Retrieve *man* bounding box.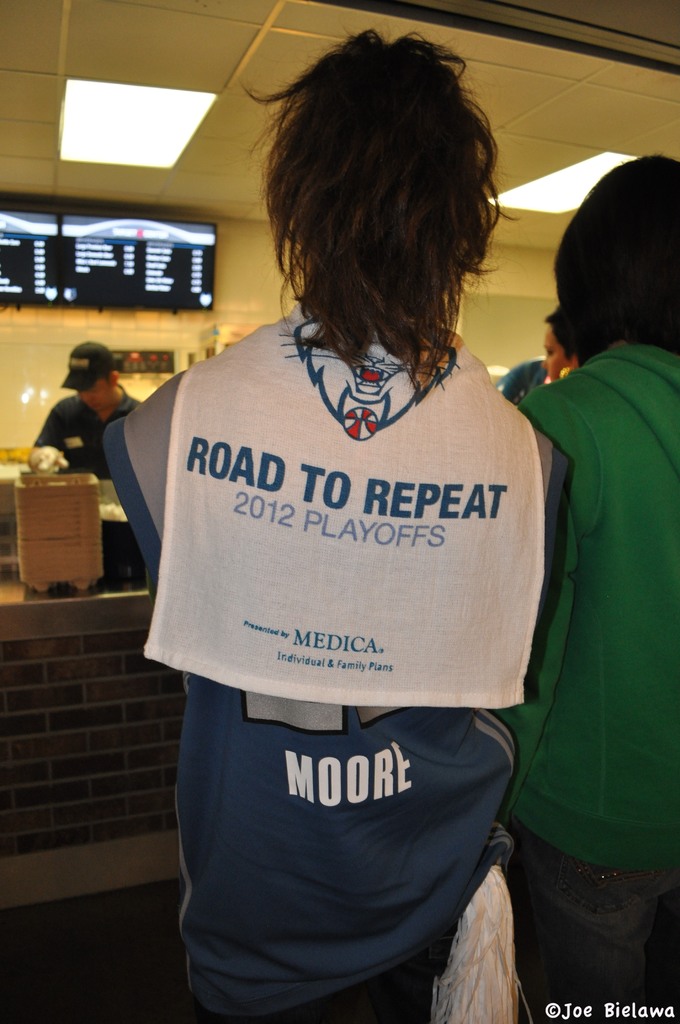
Bounding box: <bbox>31, 337, 142, 479</bbox>.
